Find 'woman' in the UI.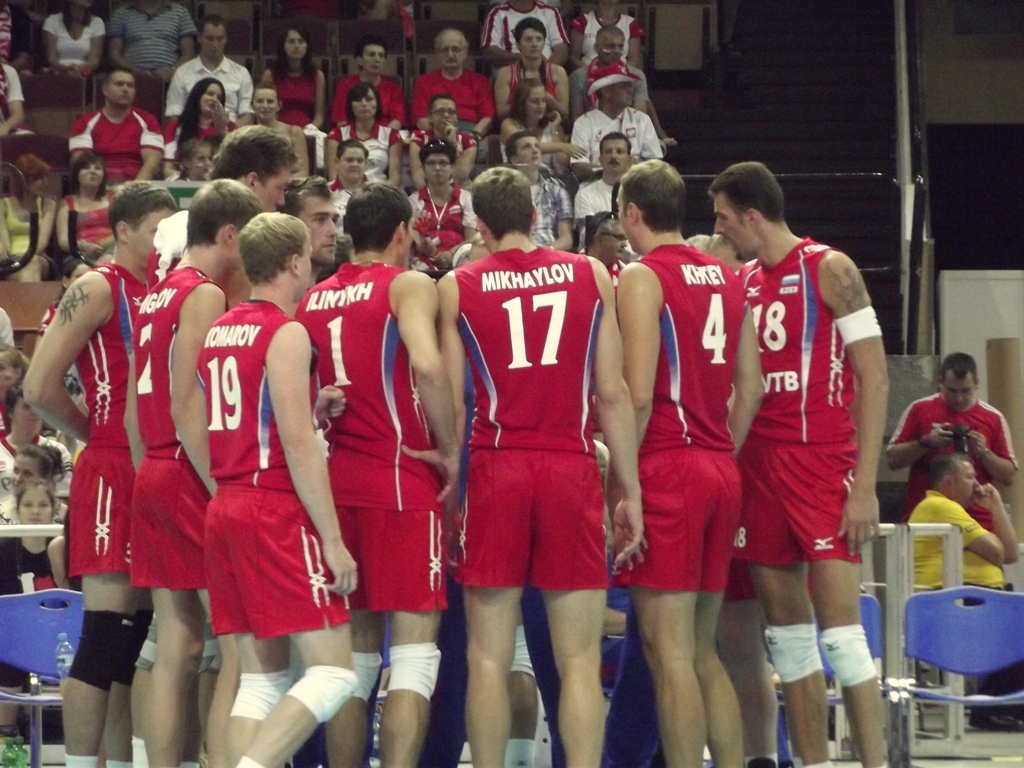
UI element at <bbox>494, 17, 571, 139</bbox>.
